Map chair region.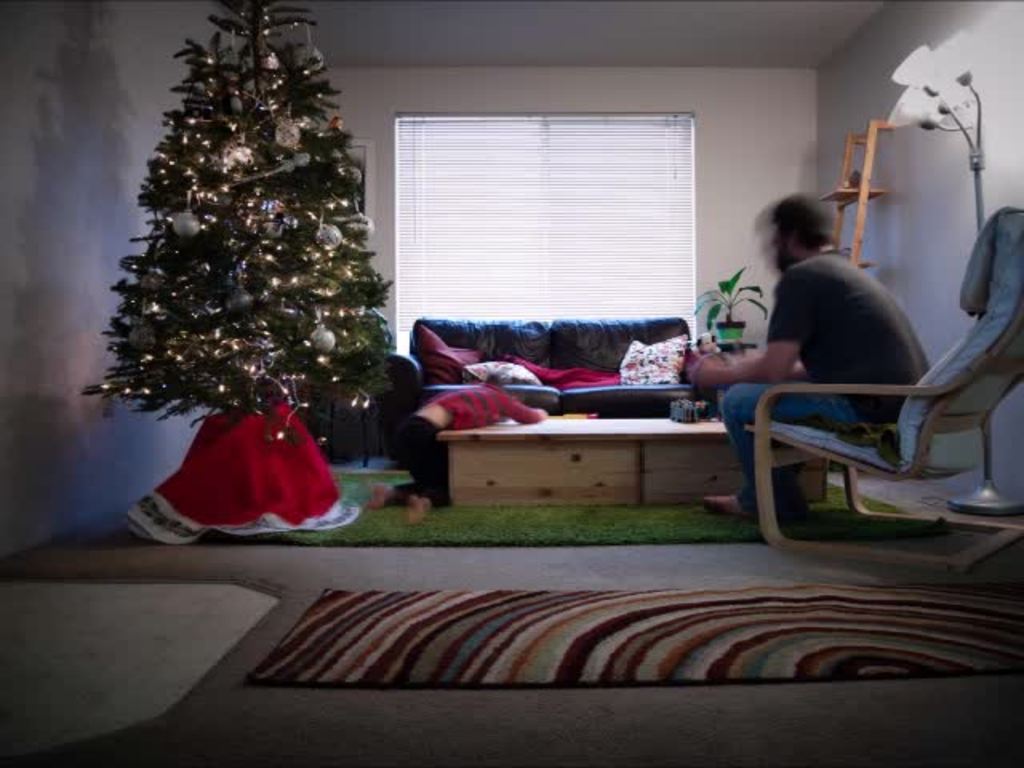
Mapped to <region>744, 203, 1022, 579</region>.
